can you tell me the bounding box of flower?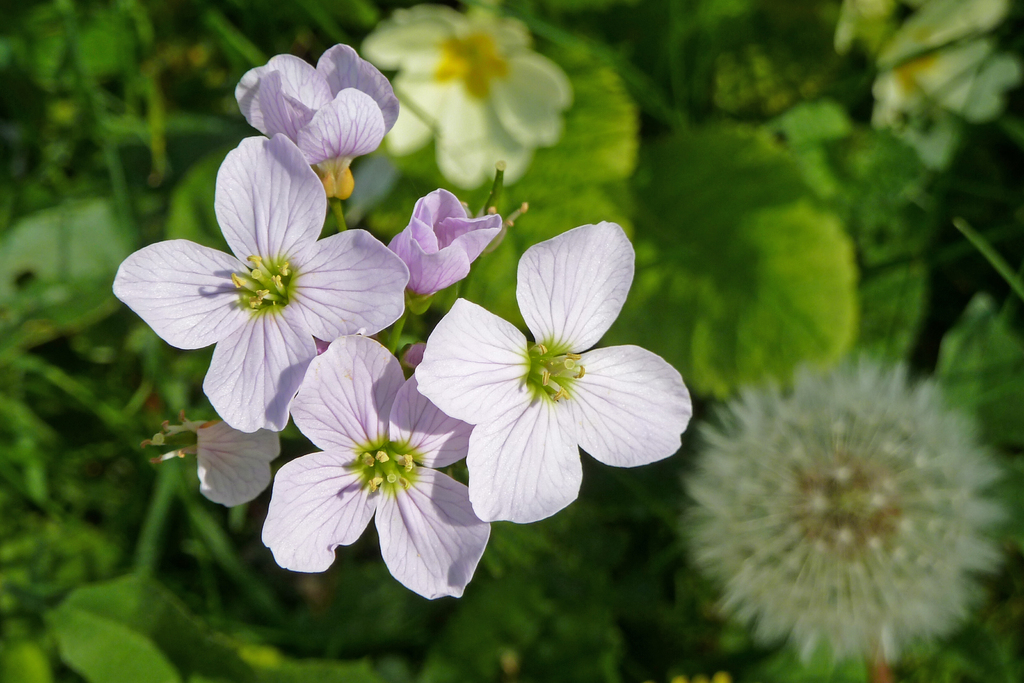
675, 341, 1016, 675.
